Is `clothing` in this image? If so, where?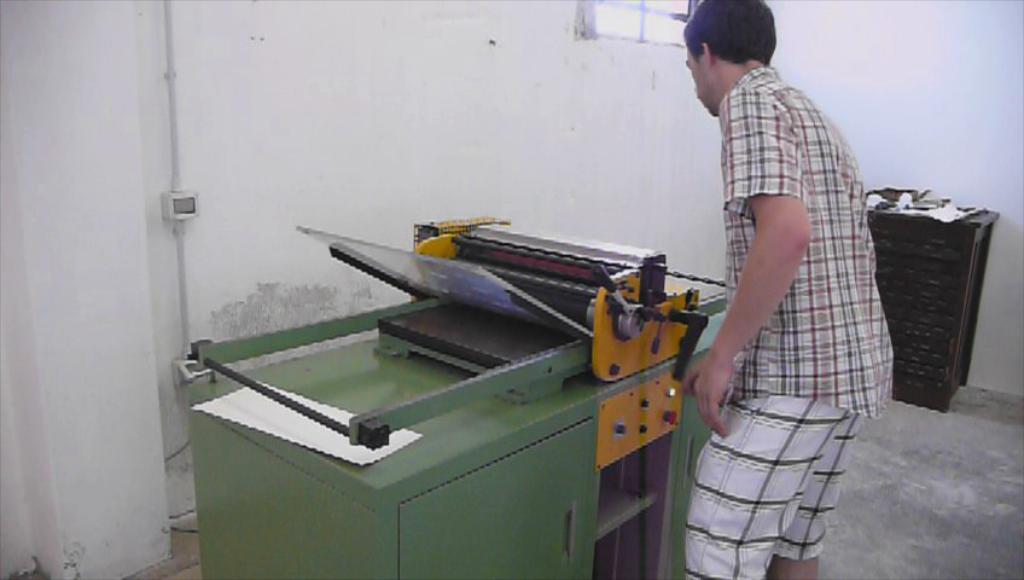
Yes, at [679, 59, 900, 579].
